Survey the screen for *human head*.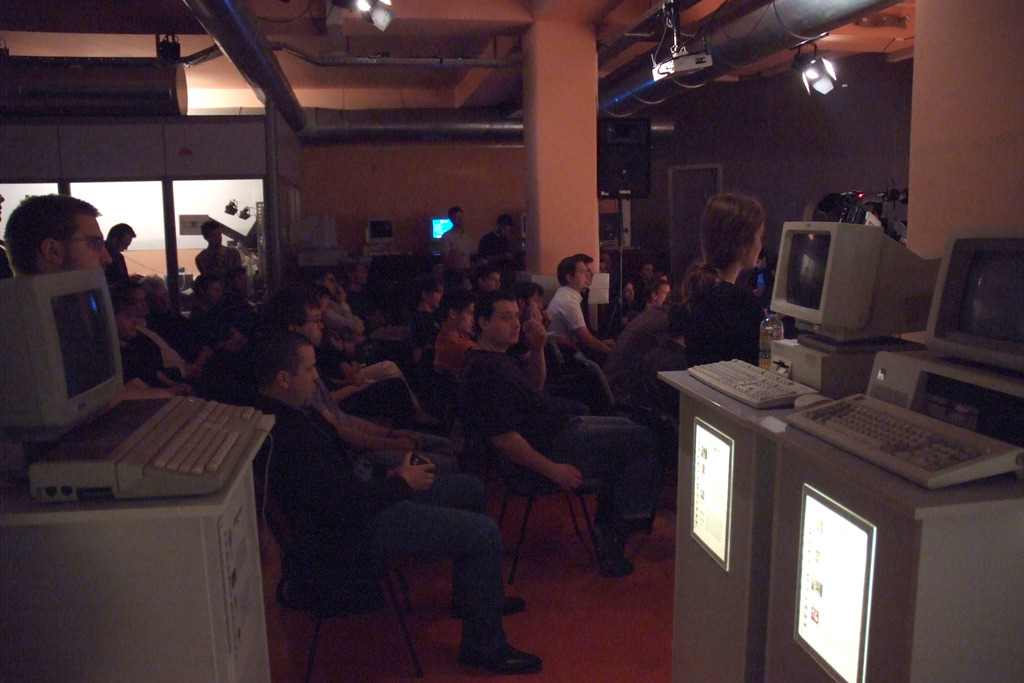
Survey found: box=[511, 285, 541, 319].
